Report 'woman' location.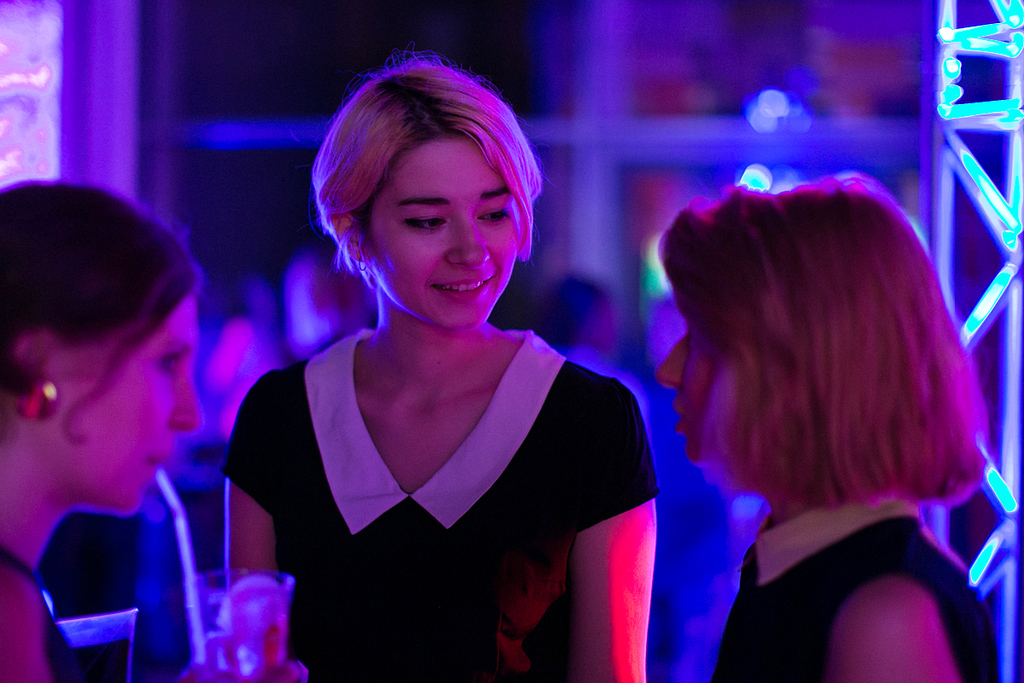
Report: bbox(0, 176, 311, 682).
